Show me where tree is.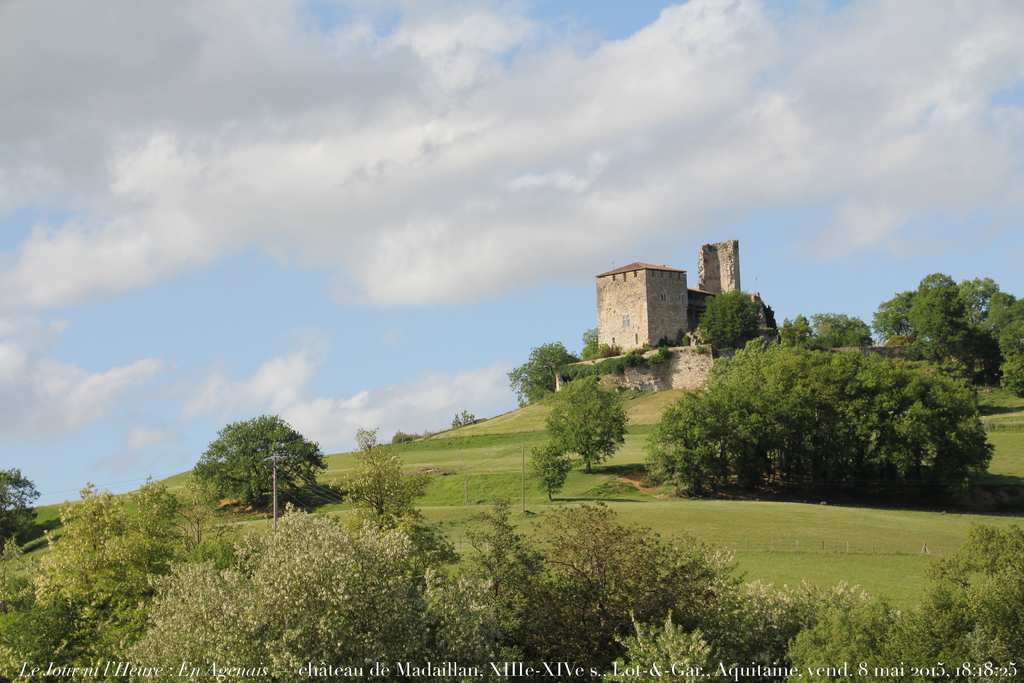
tree is at 192,411,328,522.
